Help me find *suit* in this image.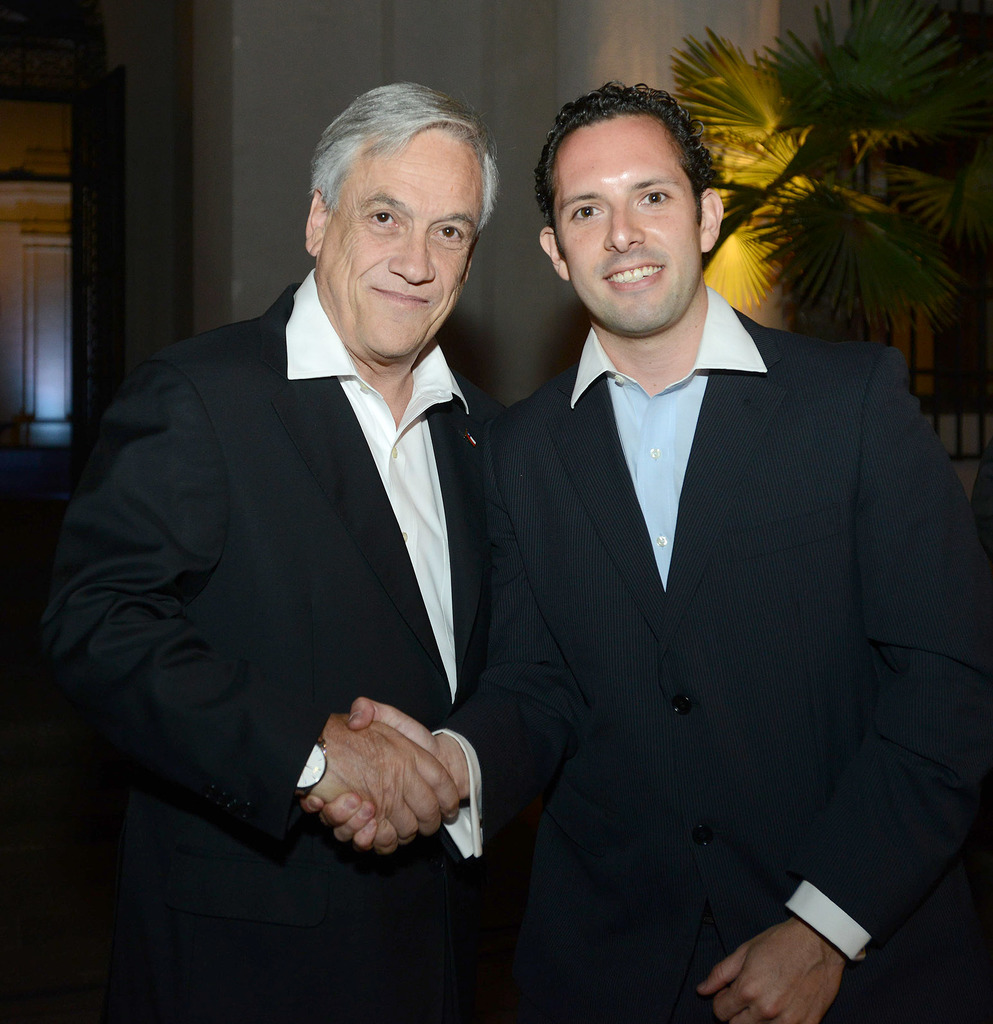
Found it: select_region(80, 151, 549, 972).
